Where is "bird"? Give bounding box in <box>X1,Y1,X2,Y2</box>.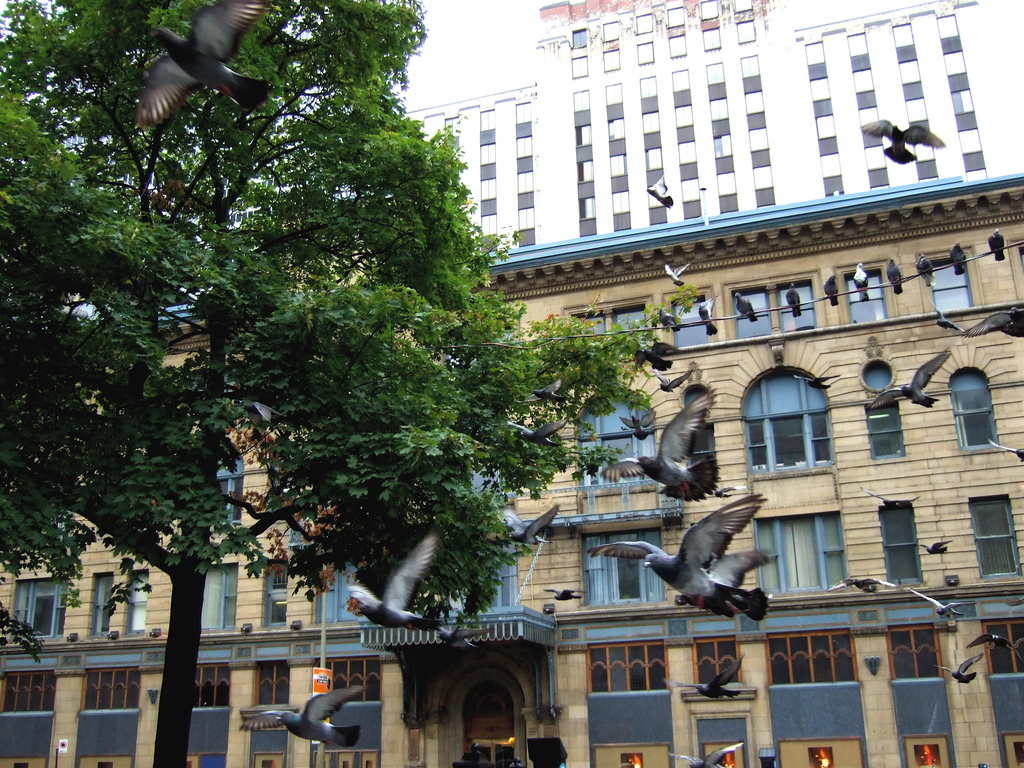
<box>932,310,958,335</box>.
